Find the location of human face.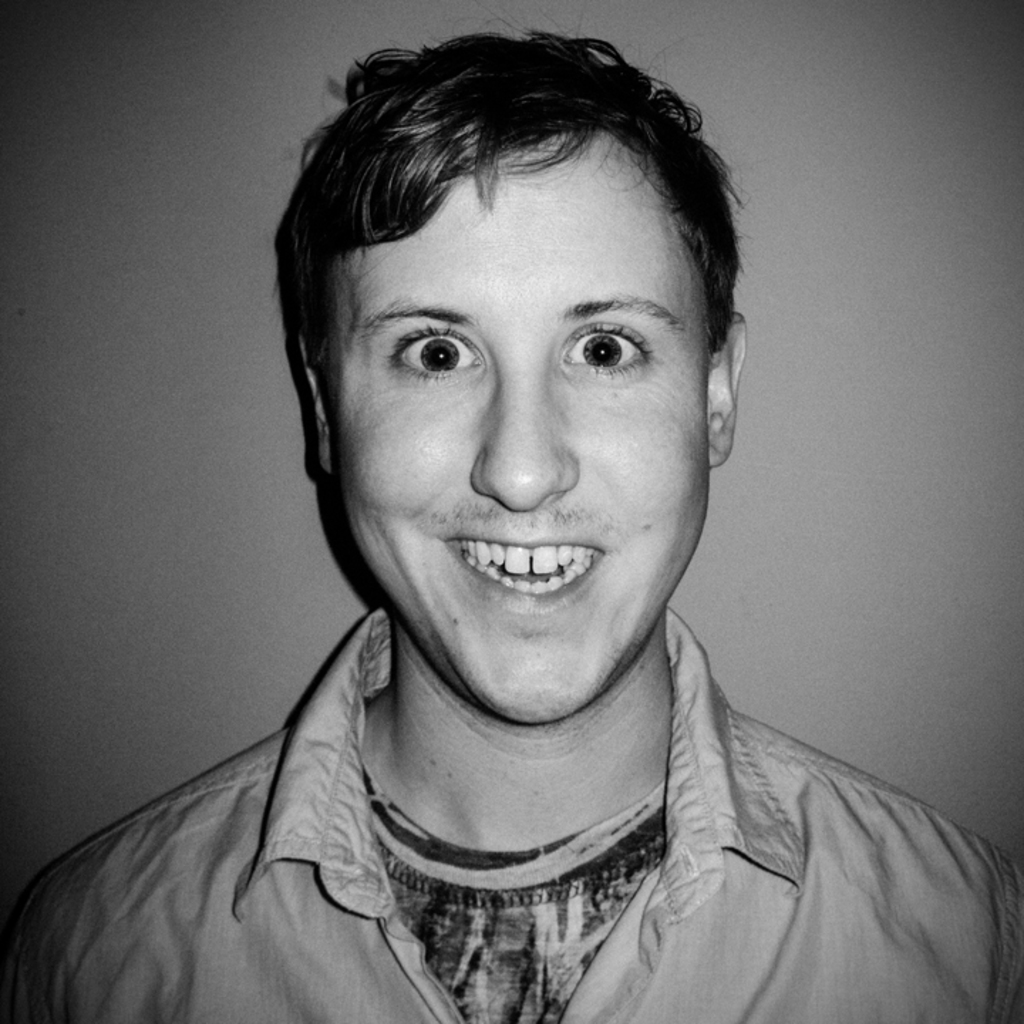
Location: bbox=(326, 128, 715, 724).
